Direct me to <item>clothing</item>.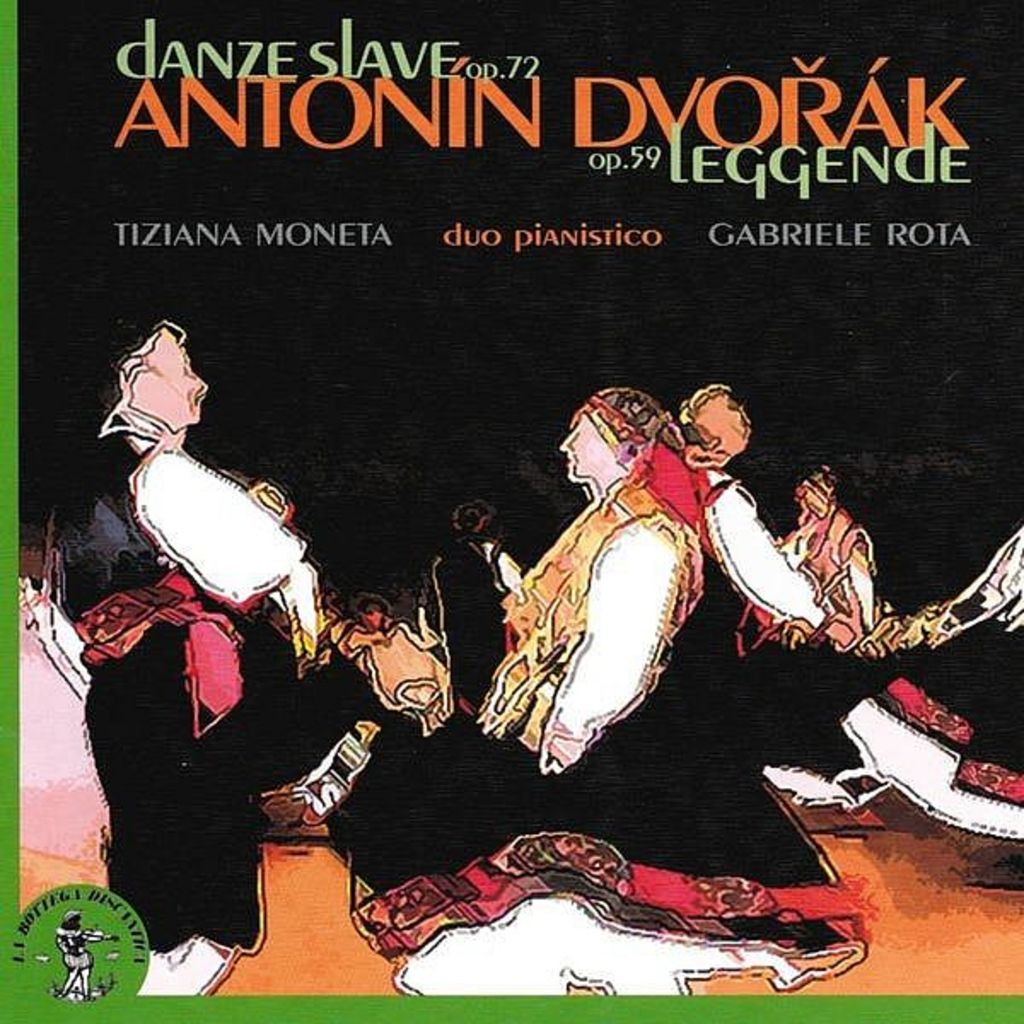
Direction: pyautogui.locateOnScreen(44, 422, 265, 951).
